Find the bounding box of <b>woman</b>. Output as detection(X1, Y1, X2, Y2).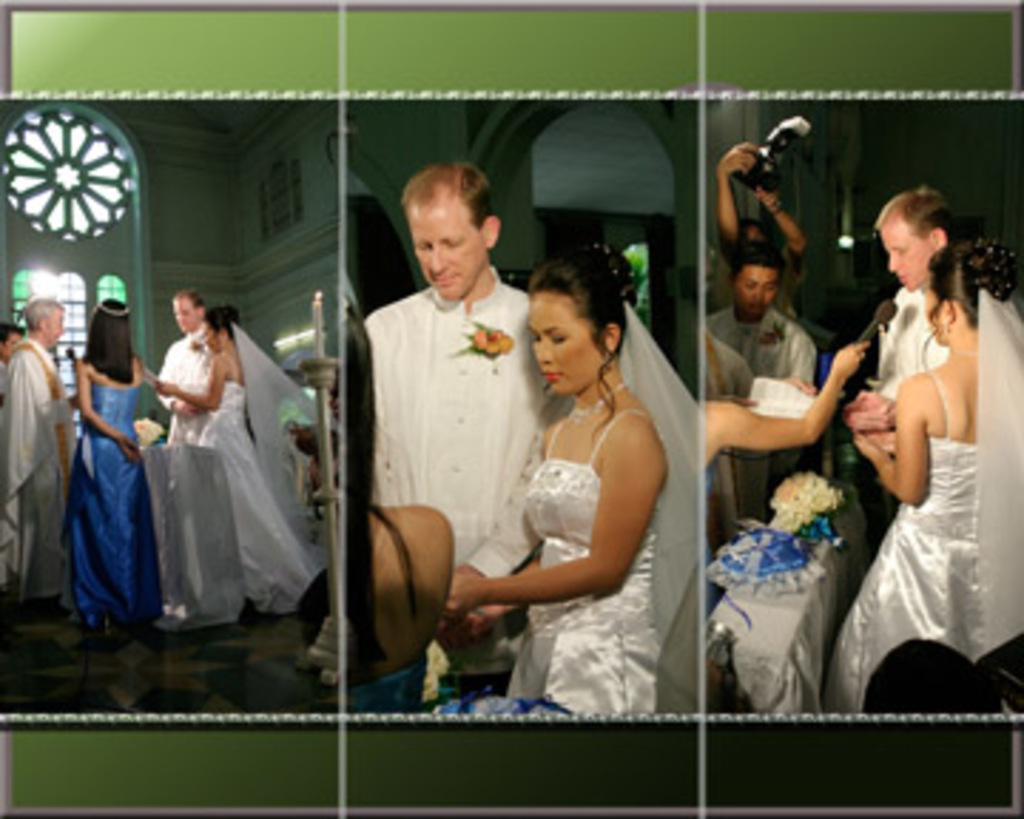
detection(697, 330, 870, 498).
